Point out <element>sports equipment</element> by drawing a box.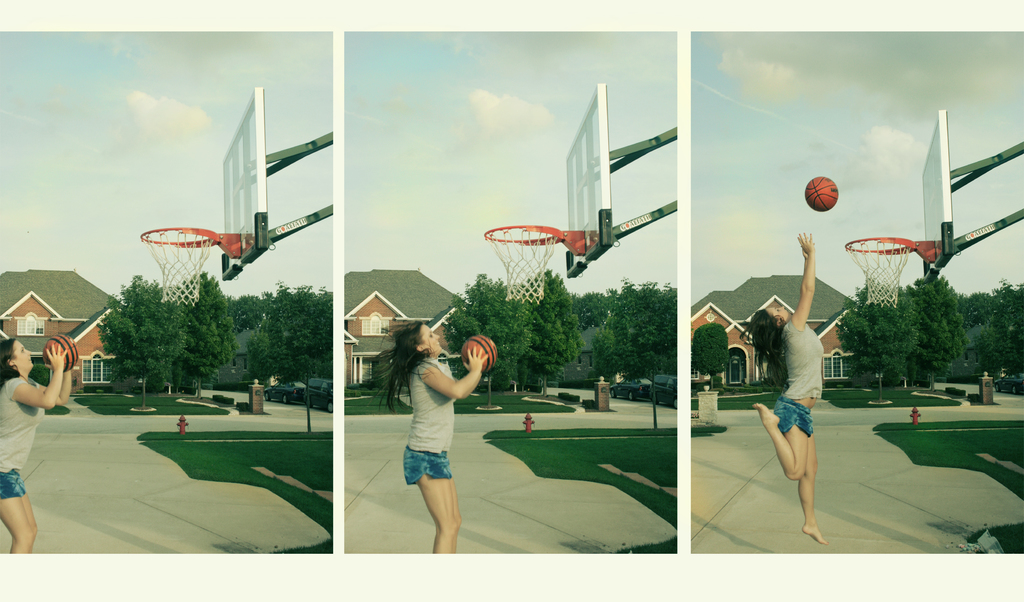
(800,172,839,216).
